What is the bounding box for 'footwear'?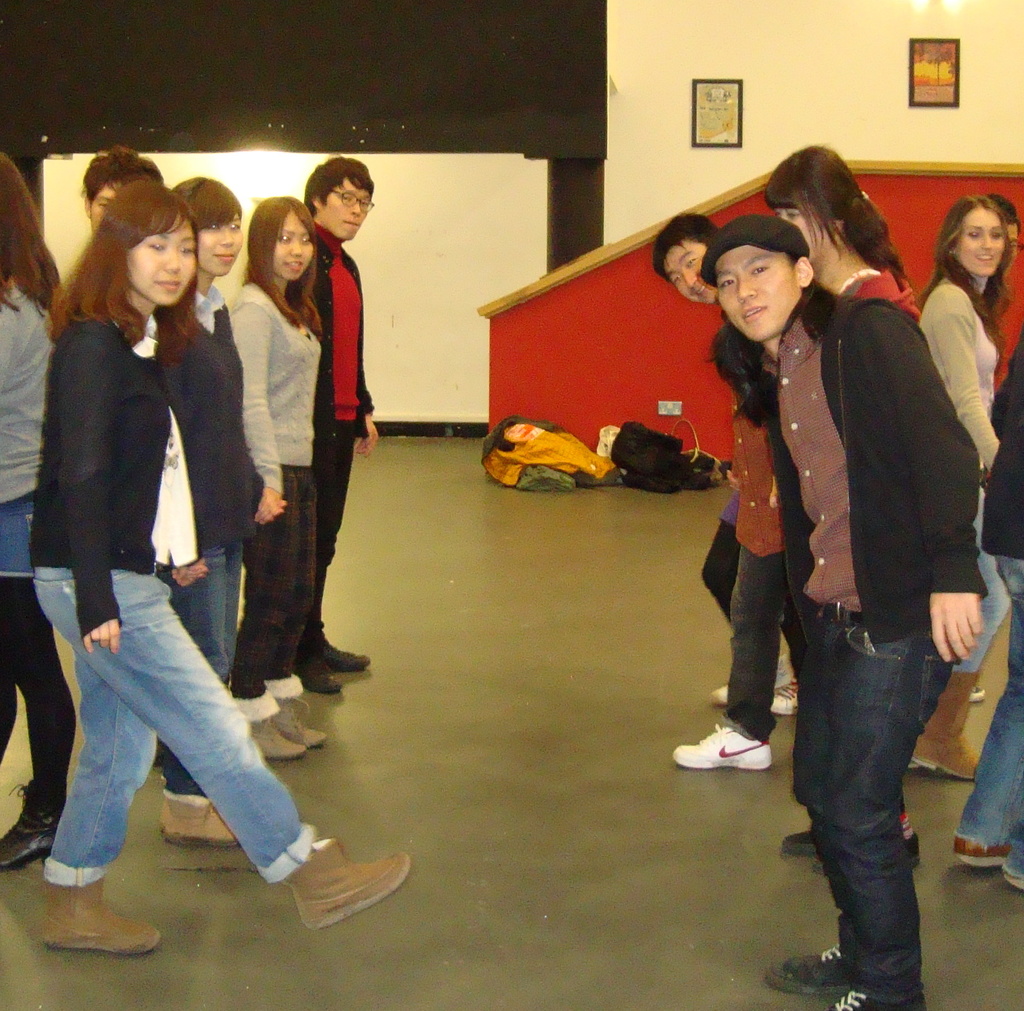
<bbox>840, 974, 929, 1010</bbox>.
